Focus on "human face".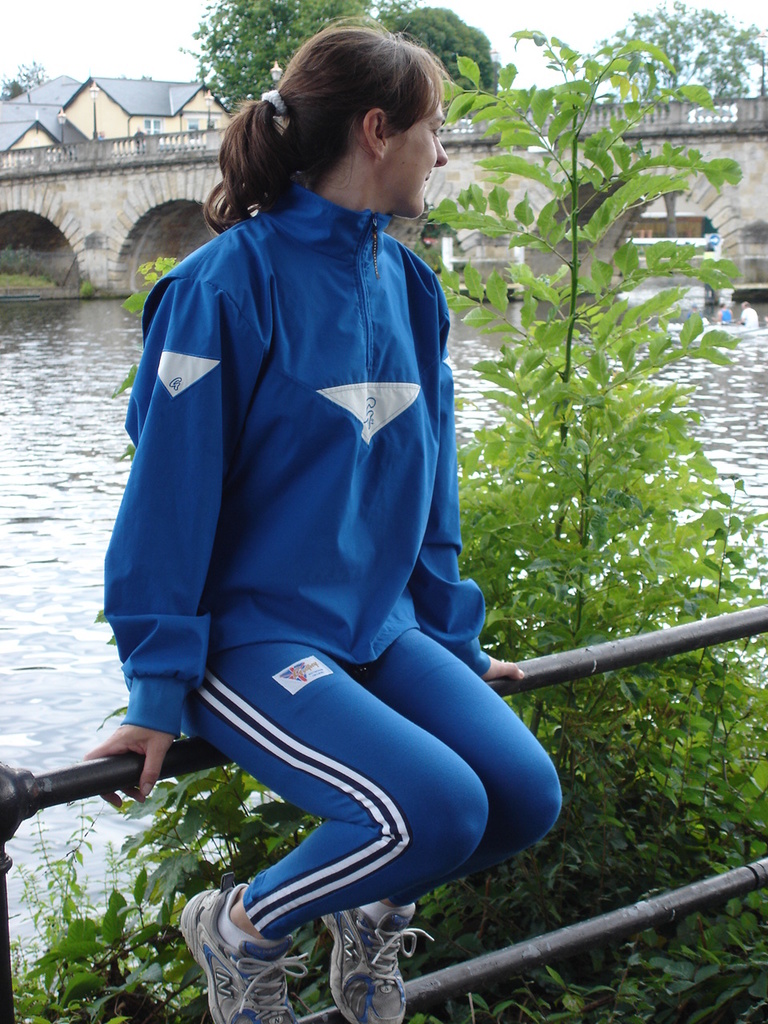
Focused at 390, 101, 447, 215.
